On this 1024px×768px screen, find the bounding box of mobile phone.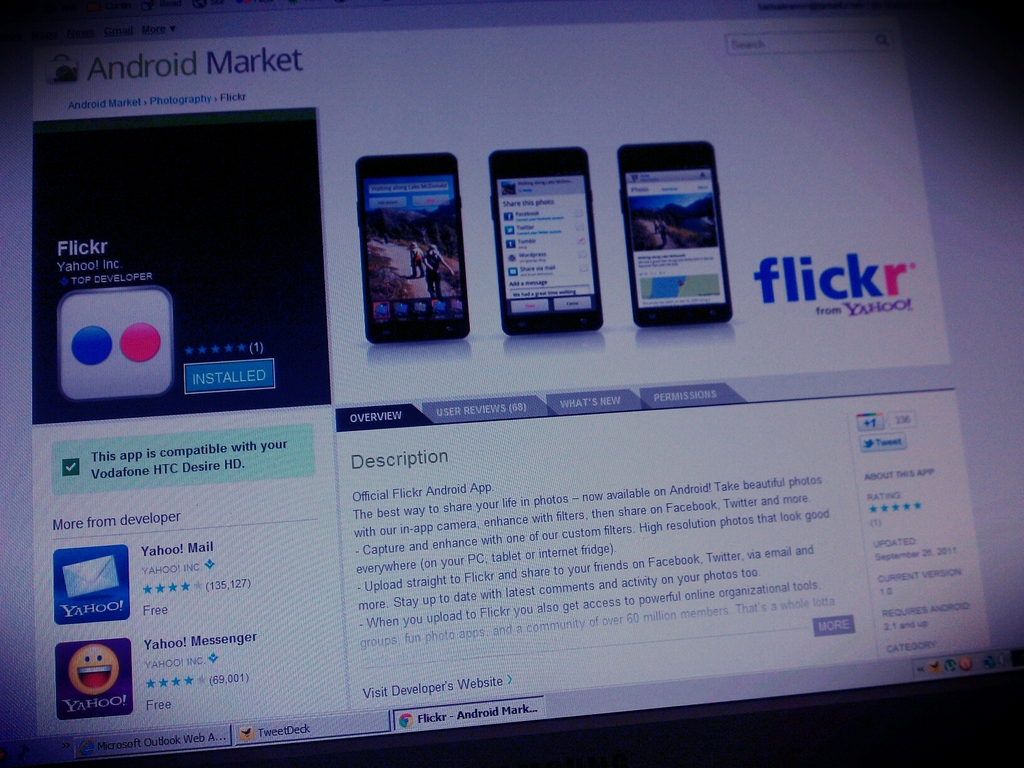
Bounding box: [x1=355, y1=152, x2=468, y2=346].
